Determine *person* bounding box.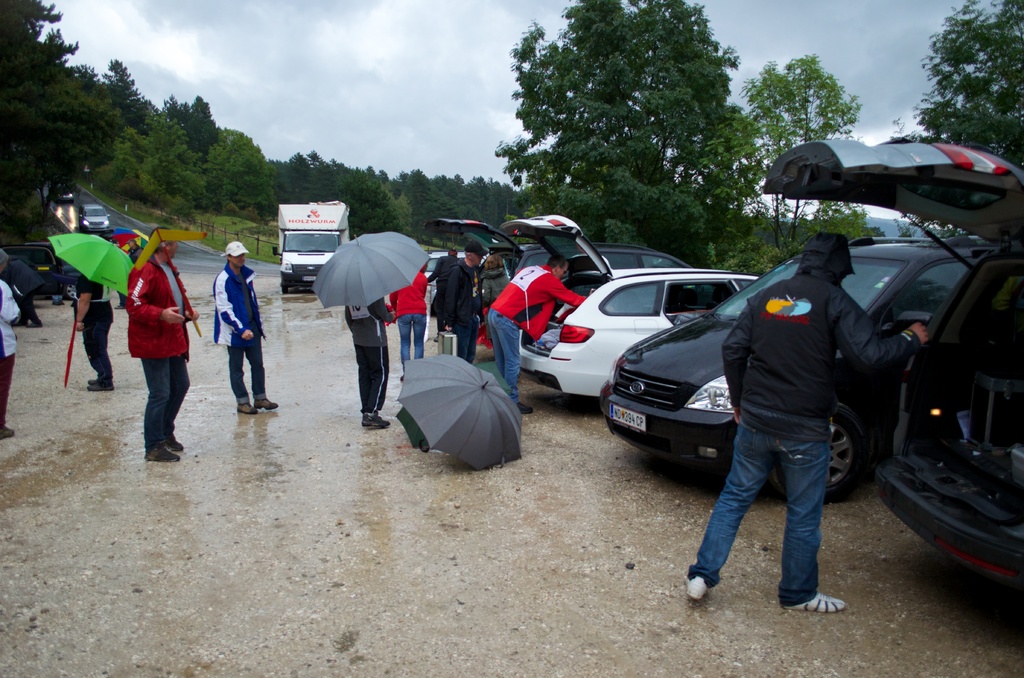
Determined: [681,229,917,609].
